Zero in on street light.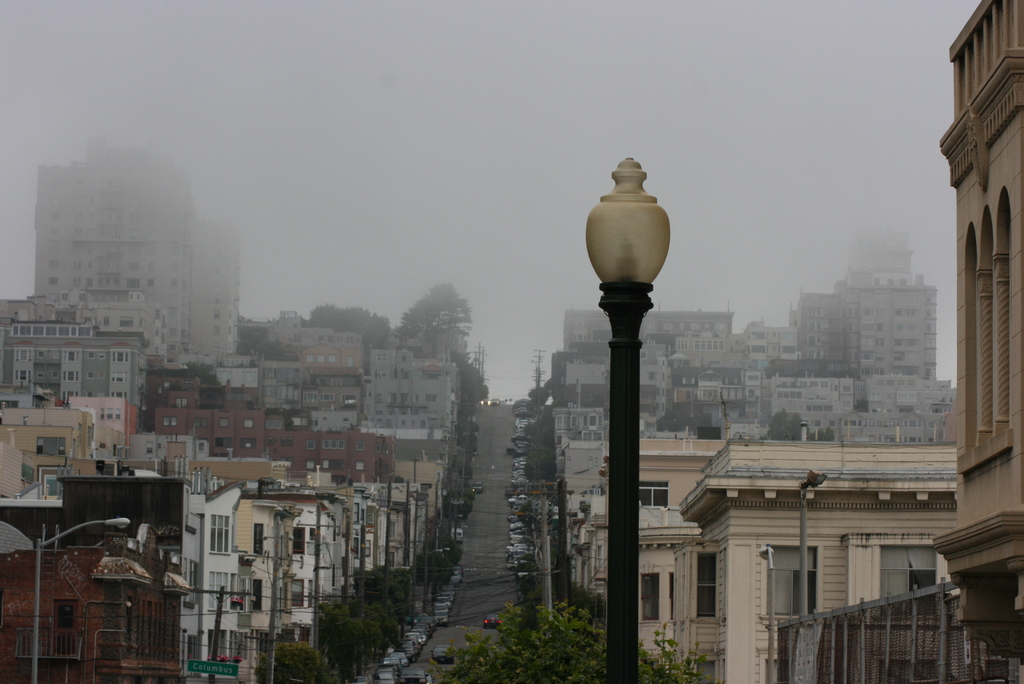
Zeroed in: select_region(555, 438, 570, 624).
